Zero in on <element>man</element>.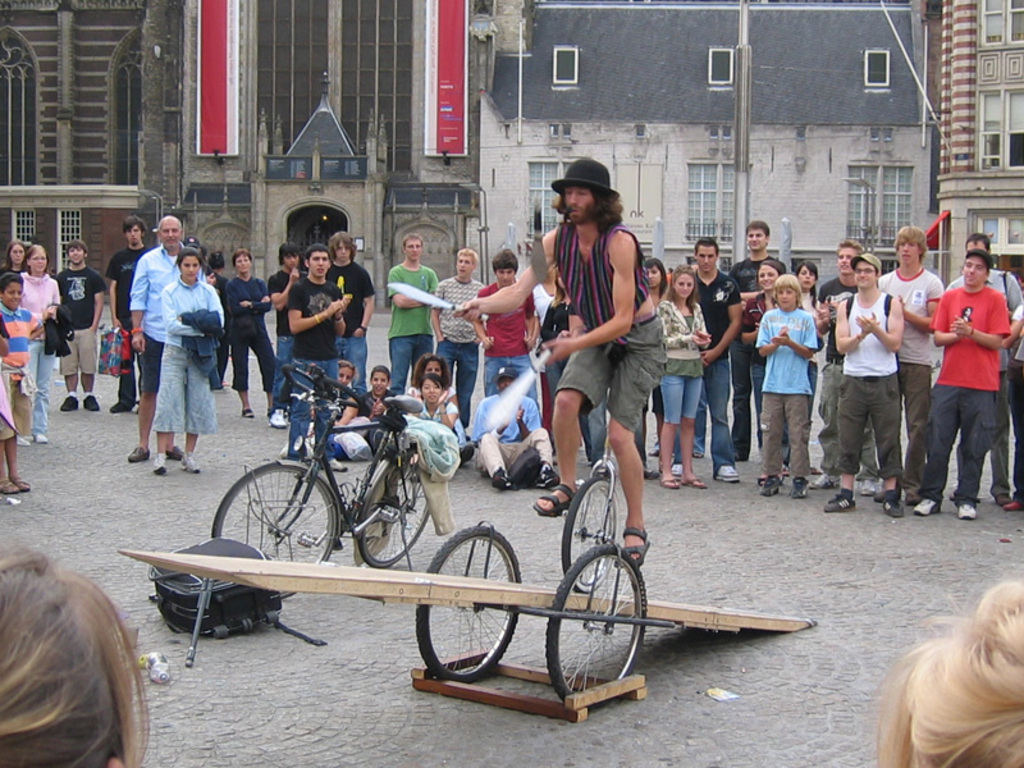
Zeroed in: <box>722,215,783,460</box>.
